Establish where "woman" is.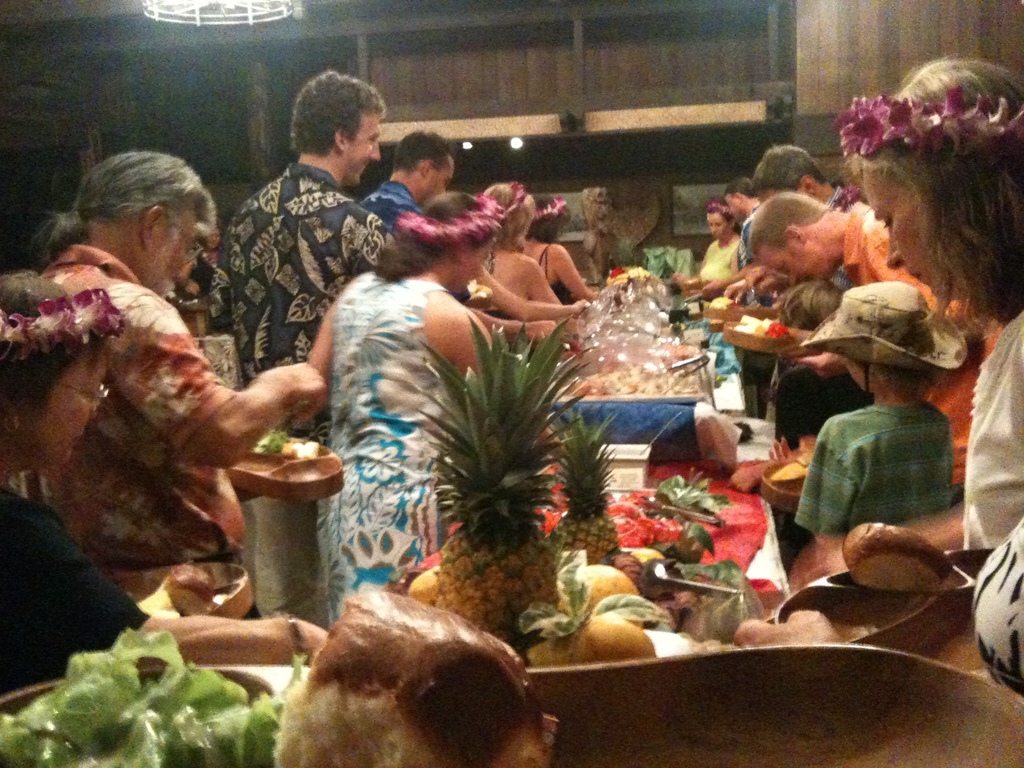
Established at pyautogui.locateOnScreen(0, 264, 338, 703).
